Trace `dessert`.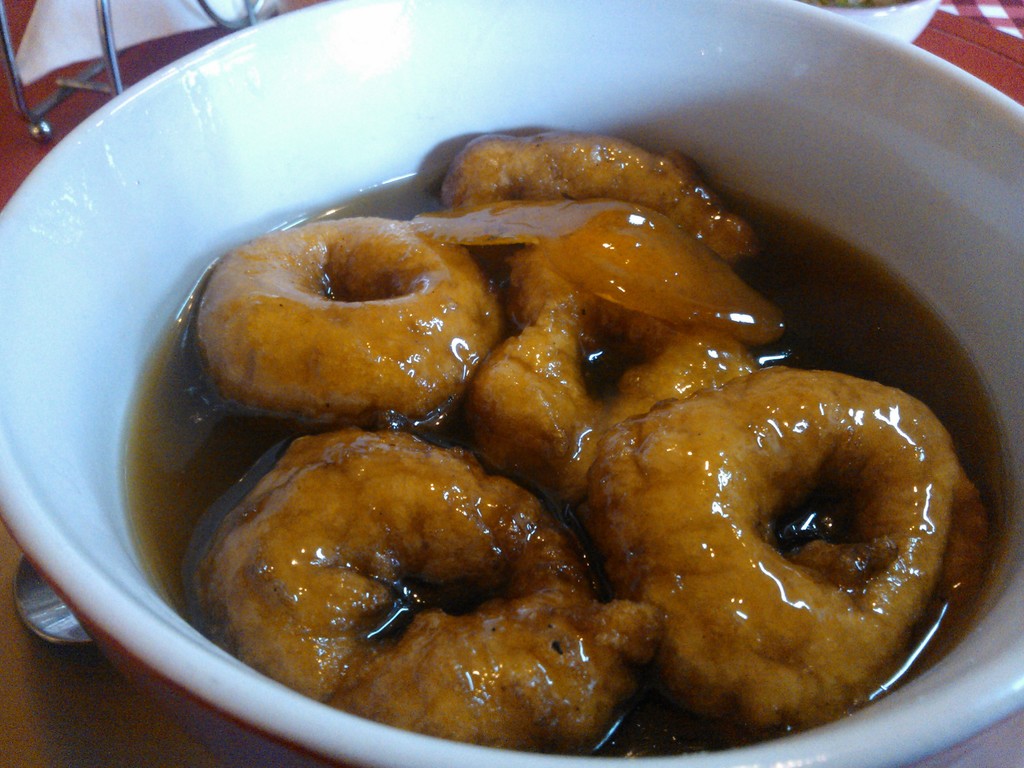
Traced to box(621, 341, 977, 733).
